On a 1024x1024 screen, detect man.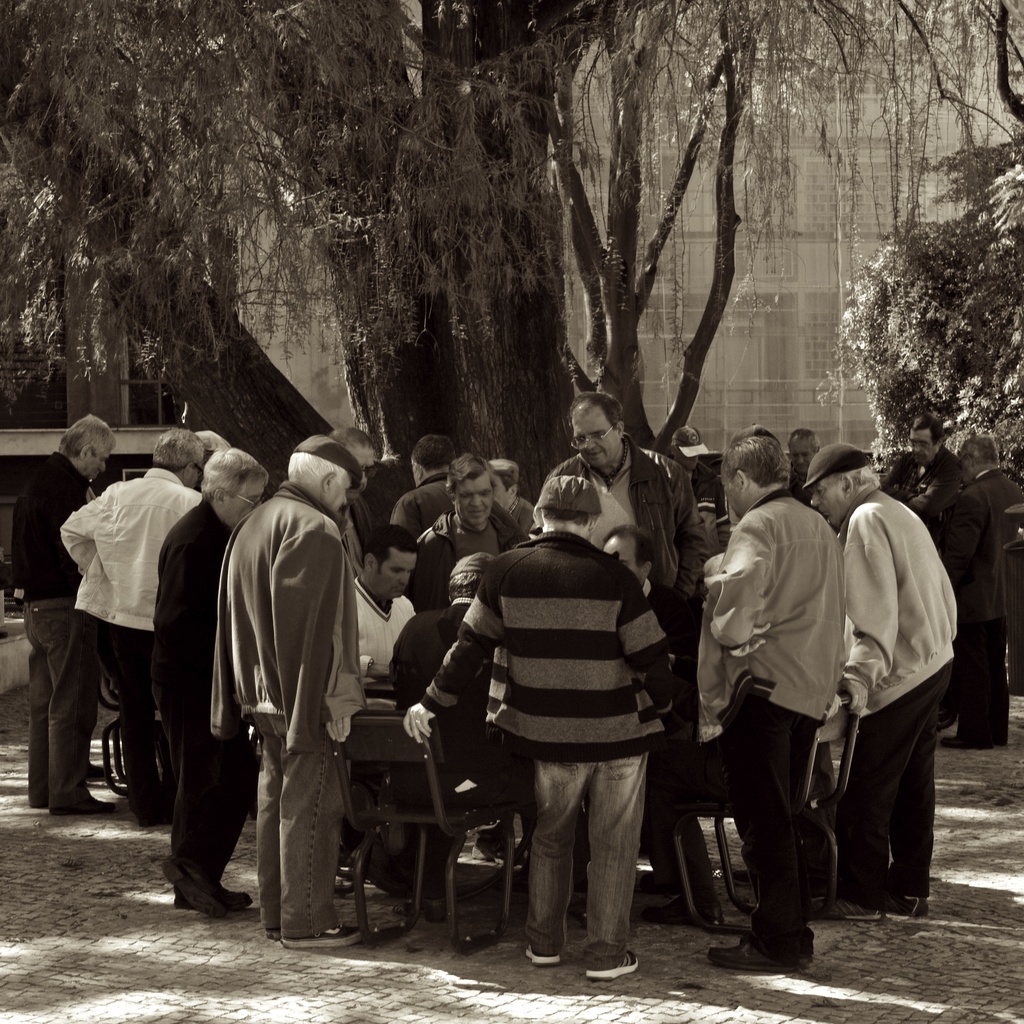
(x1=836, y1=429, x2=972, y2=934).
